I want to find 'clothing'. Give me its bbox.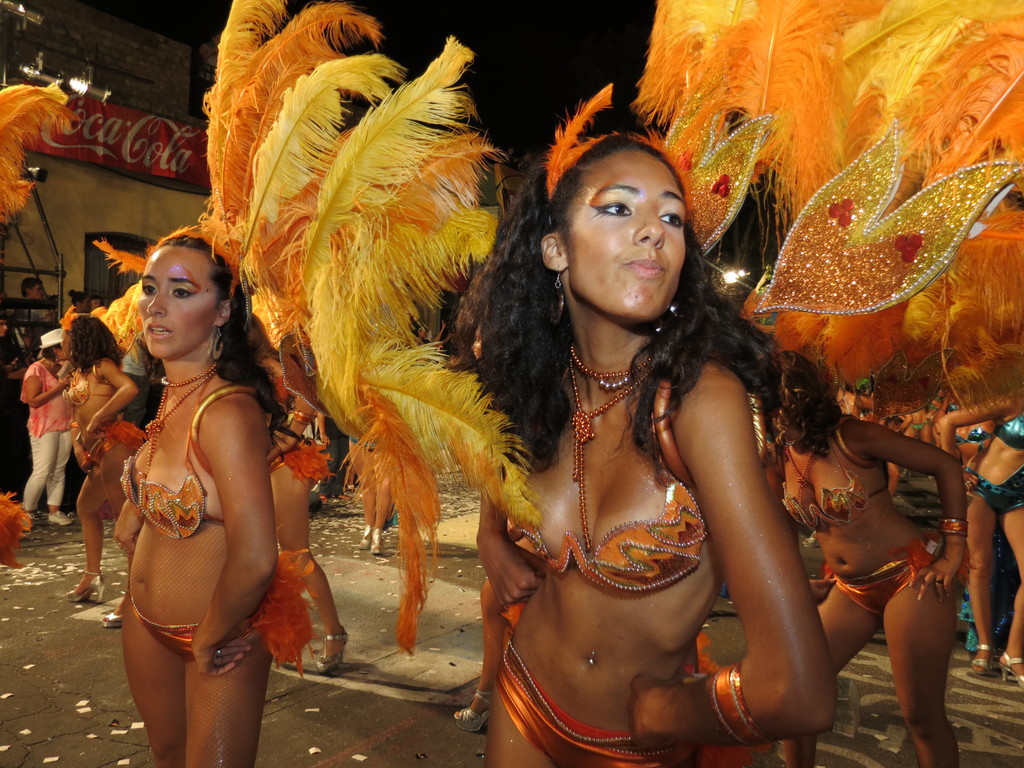
BBox(133, 593, 205, 659).
